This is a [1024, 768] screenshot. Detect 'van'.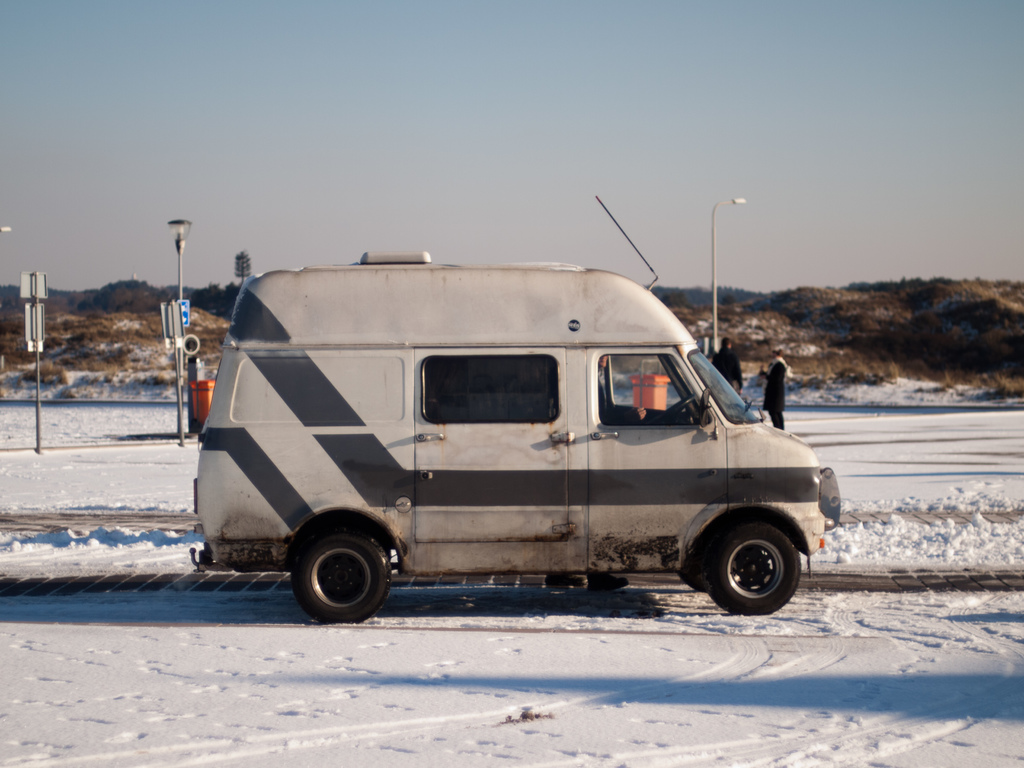
(x1=186, y1=193, x2=842, y2=625).
